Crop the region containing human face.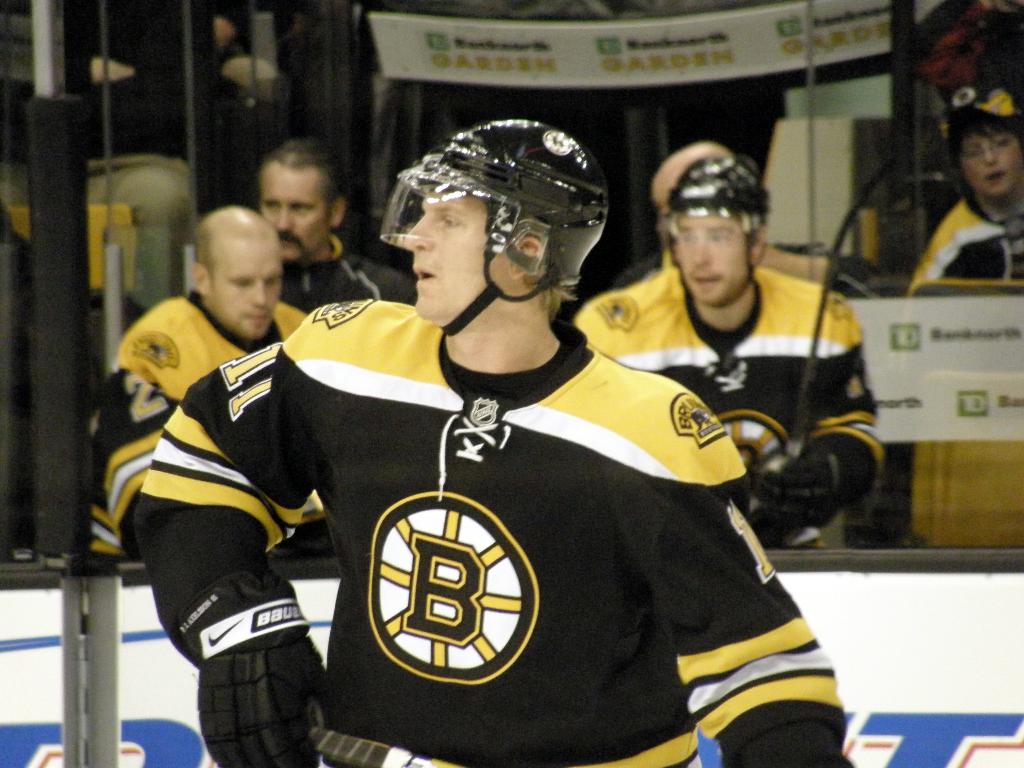
Crop region: [207, 234, 286, 338].
